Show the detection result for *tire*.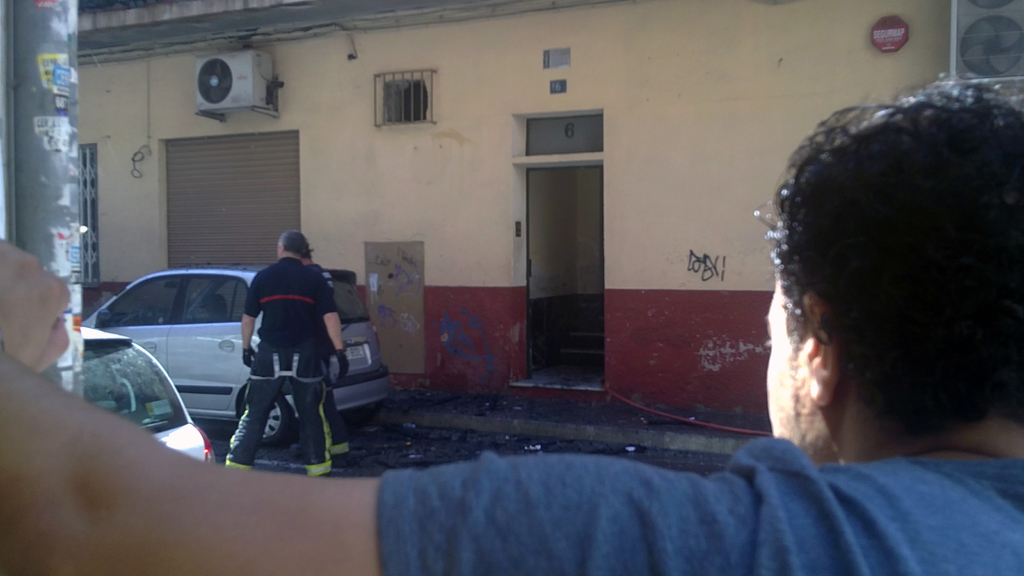
crop(257, 394, 292, 444).
